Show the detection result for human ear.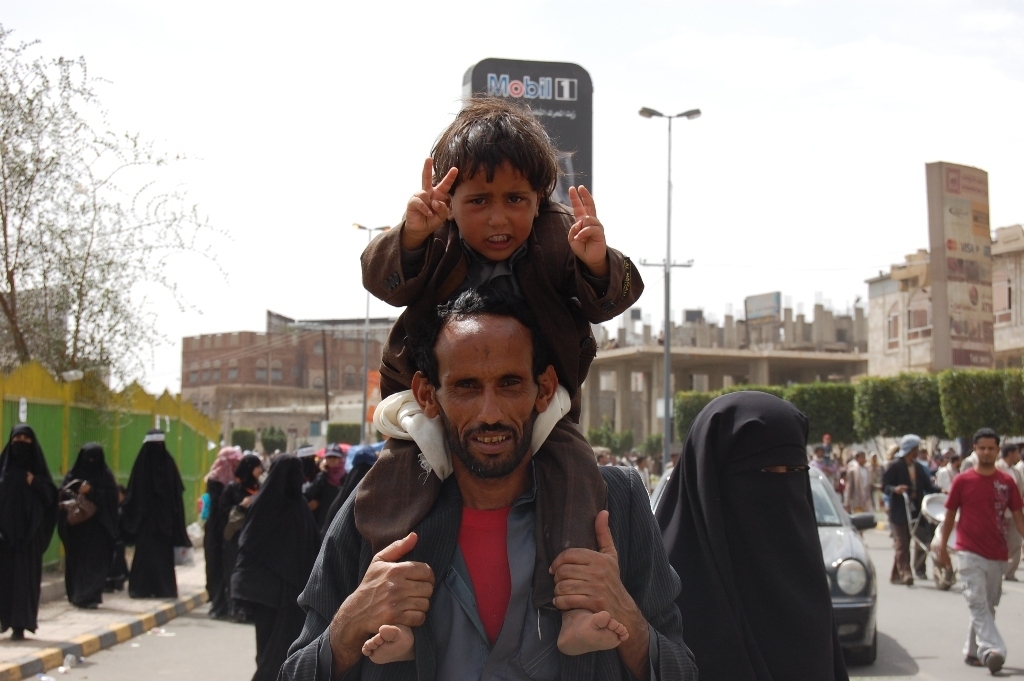
rect(541, 367, 554, 414).
